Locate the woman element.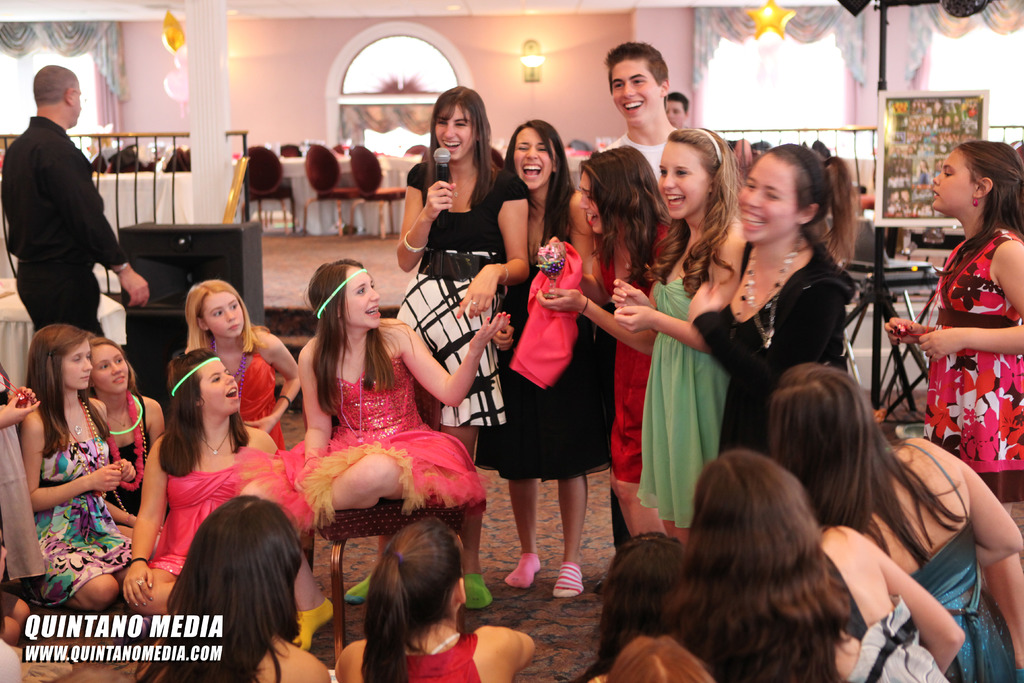
Element bbox: x1=127, y1=506, x2=346, y2=682.
